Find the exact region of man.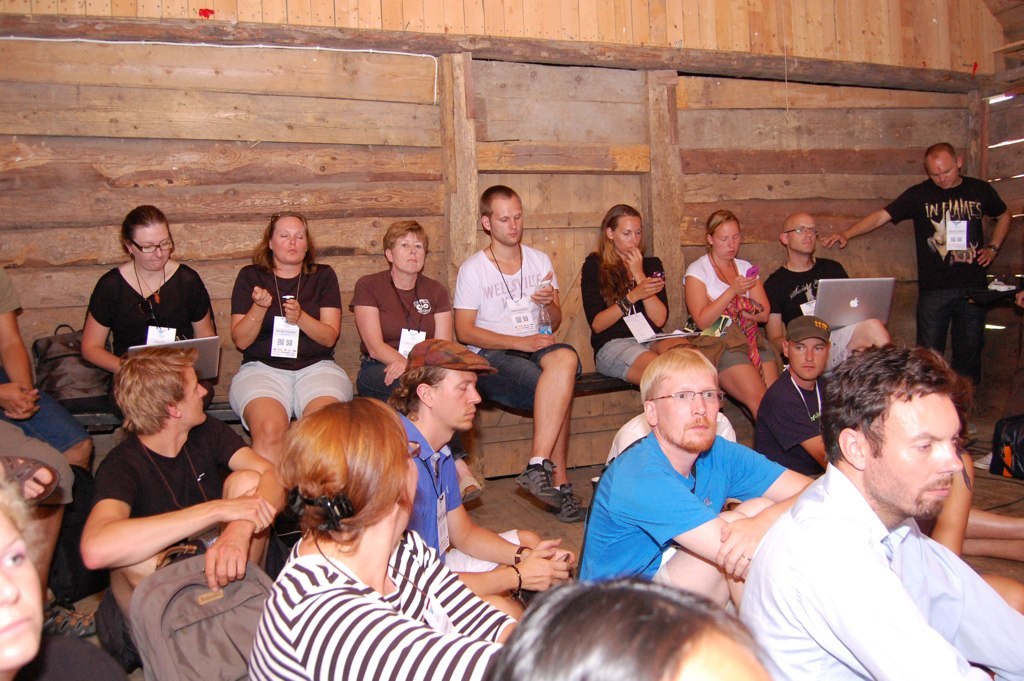
Exact region: (x1=573, y1=344, x2=815, y2=625).
